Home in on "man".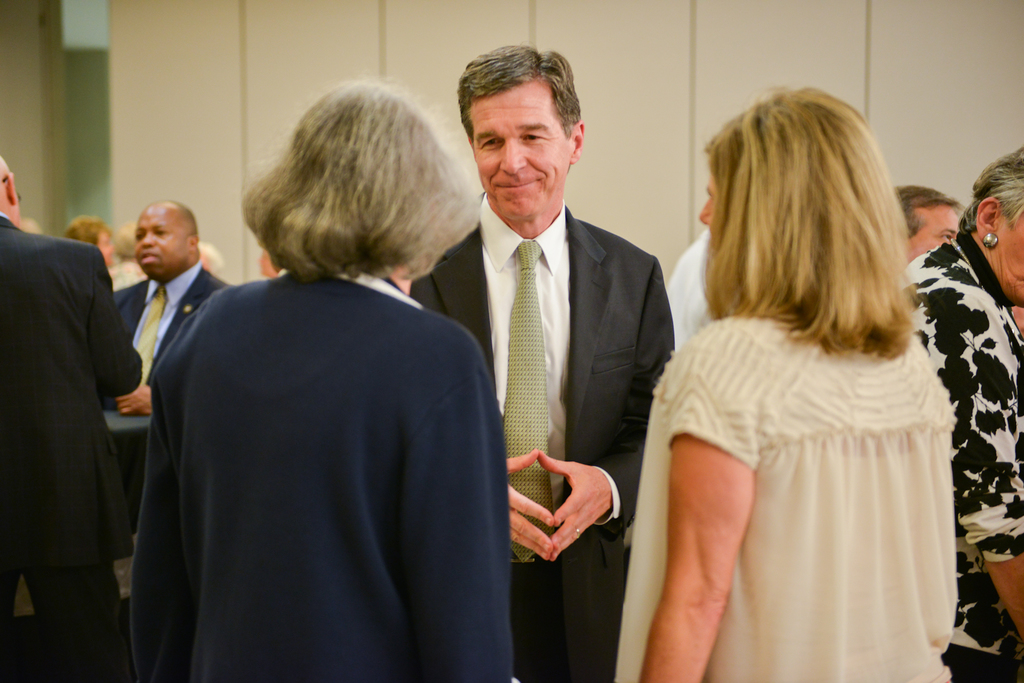
Homed in at 435,64,685,645.
